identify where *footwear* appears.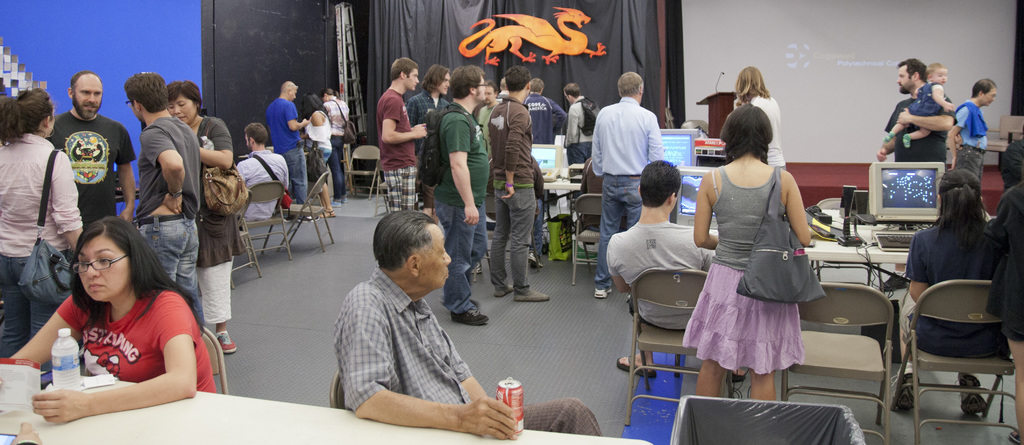
Appears at (527,251,545,266).
